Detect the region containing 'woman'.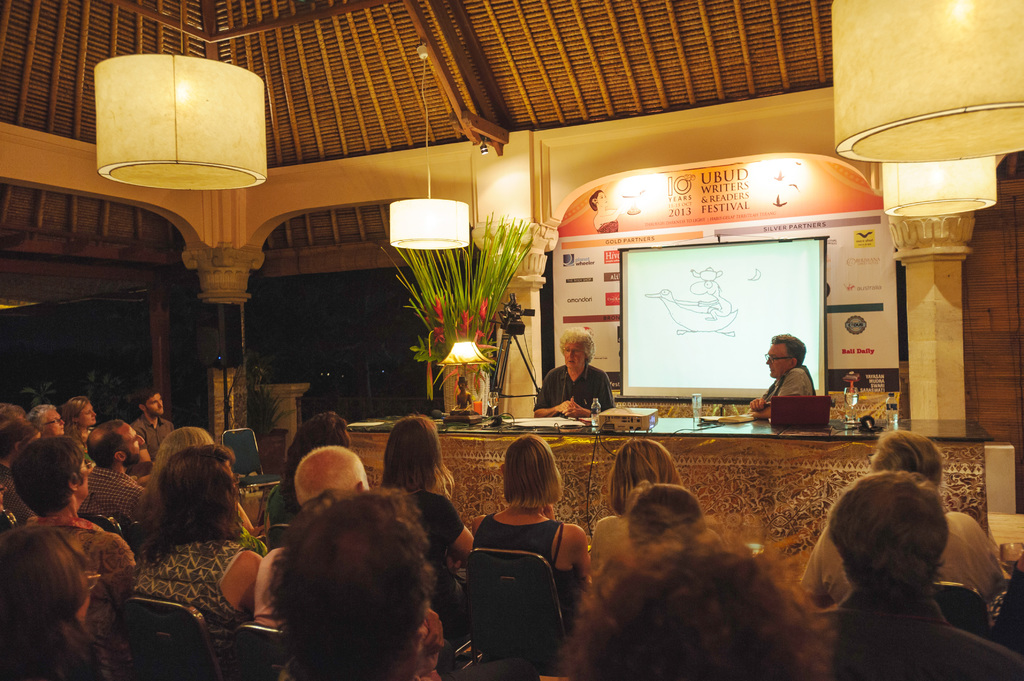
(left=458, top=435, right=592, bottom=669).
